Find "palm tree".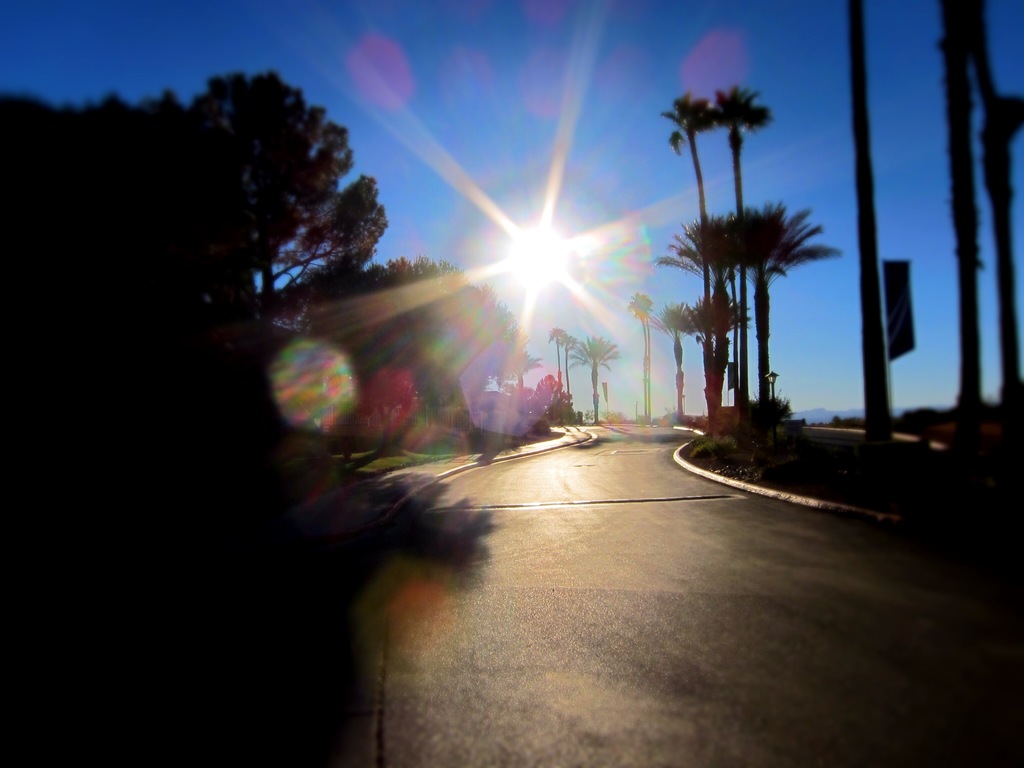
region(691, 291, 756, 419).
